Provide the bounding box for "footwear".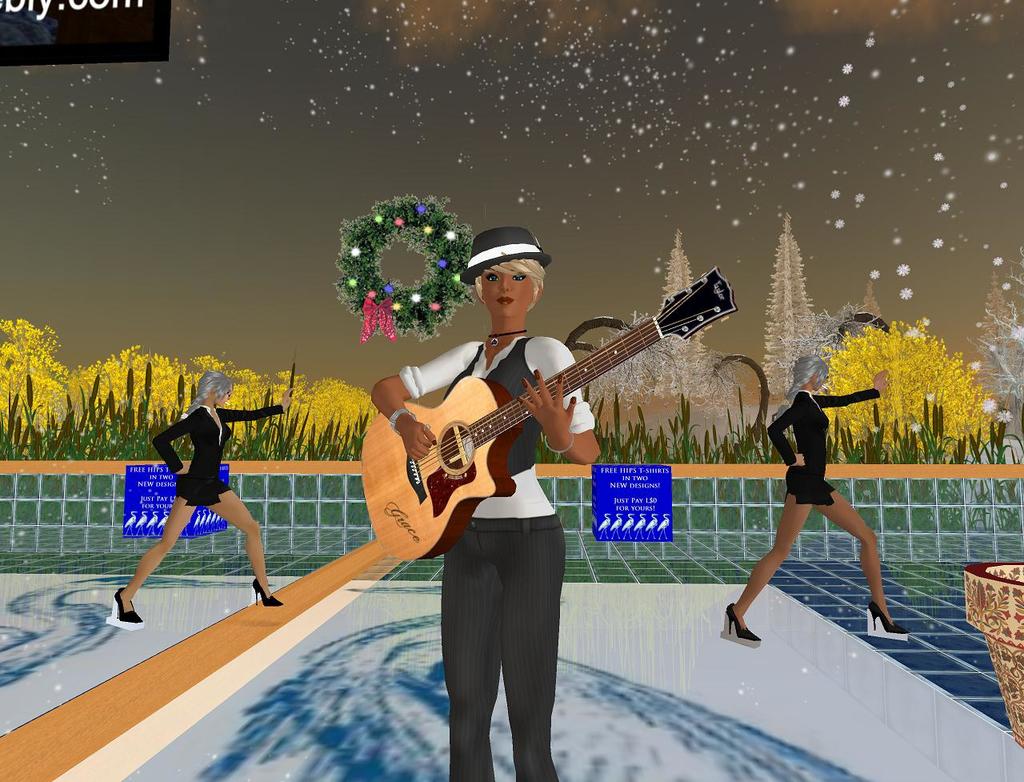
(720,605,764,646).
